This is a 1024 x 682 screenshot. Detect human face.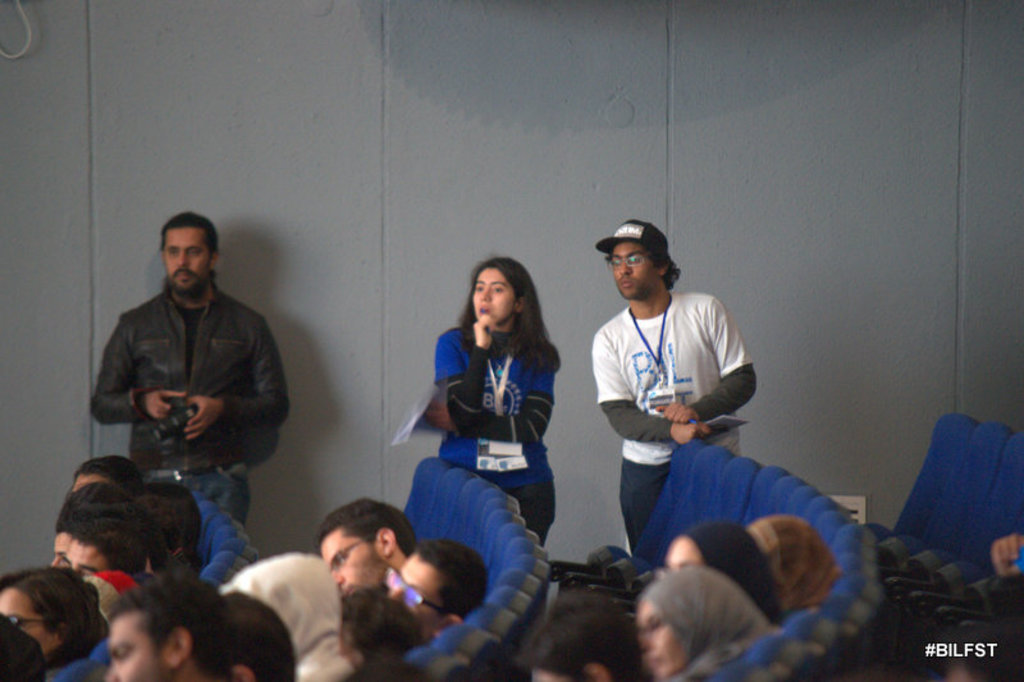
(611,238,653,297).
